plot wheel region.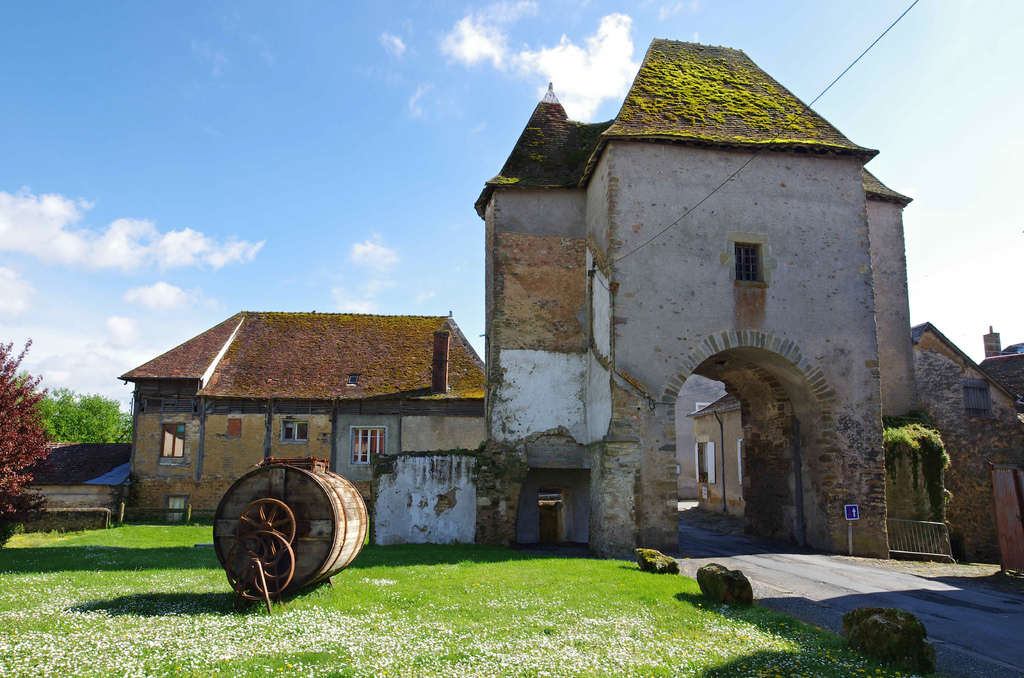
Plotted at rect(240, 531, 289, 606).
